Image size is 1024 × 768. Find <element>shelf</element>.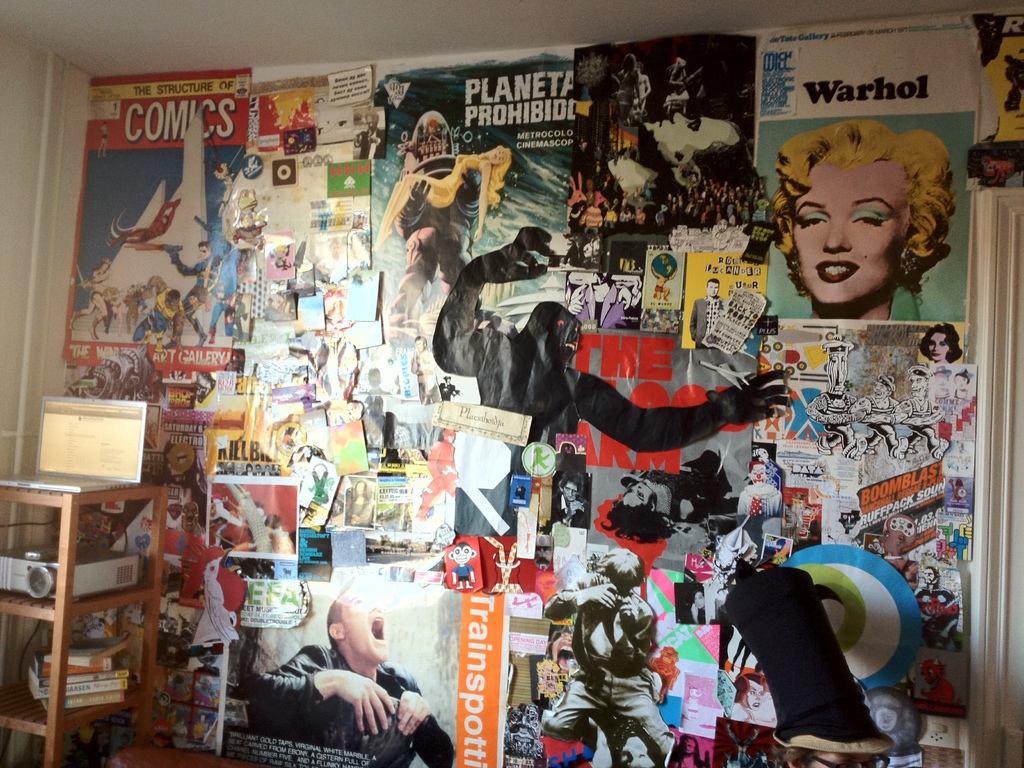
0,595,154,756.
